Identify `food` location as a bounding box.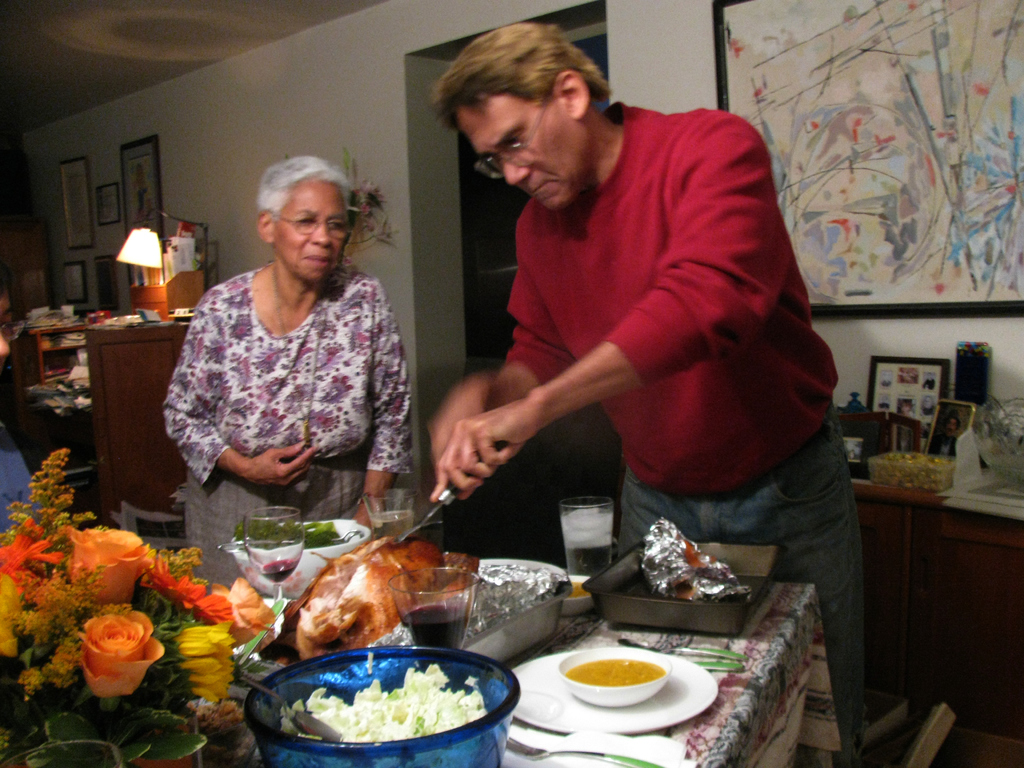
<box>280,548,470,659</box>.
